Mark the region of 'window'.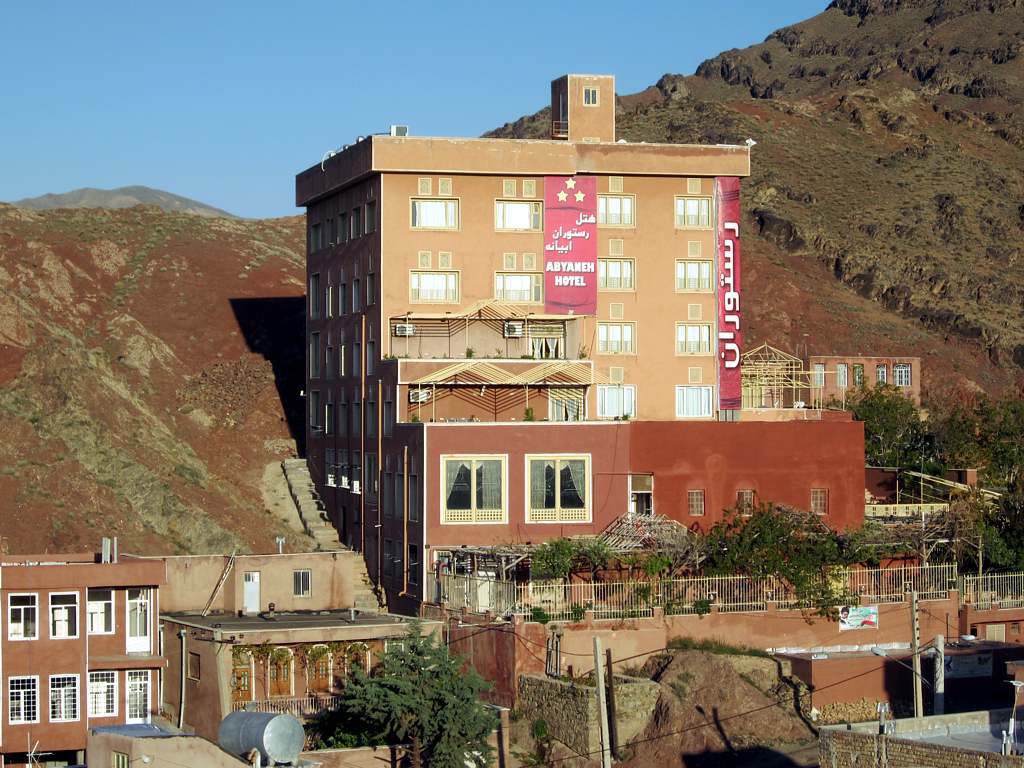
Region: <bbox>597, 257, 639, 291</bbox>.
